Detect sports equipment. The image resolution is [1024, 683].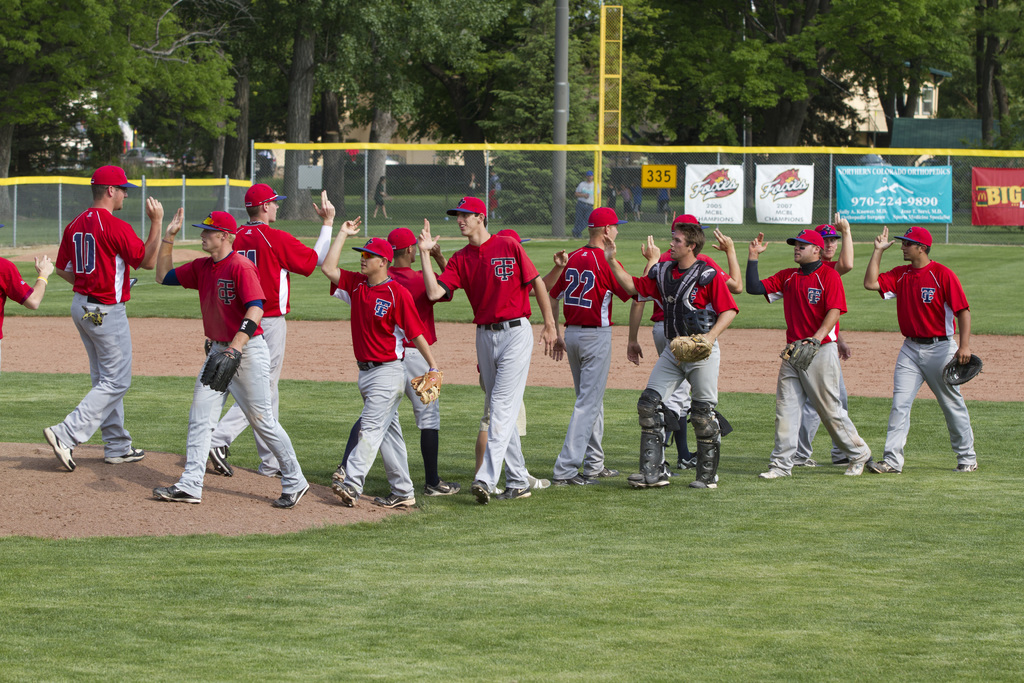
{"x1": 425, "y1": 478, "x2": 460, "y2": 497}.
